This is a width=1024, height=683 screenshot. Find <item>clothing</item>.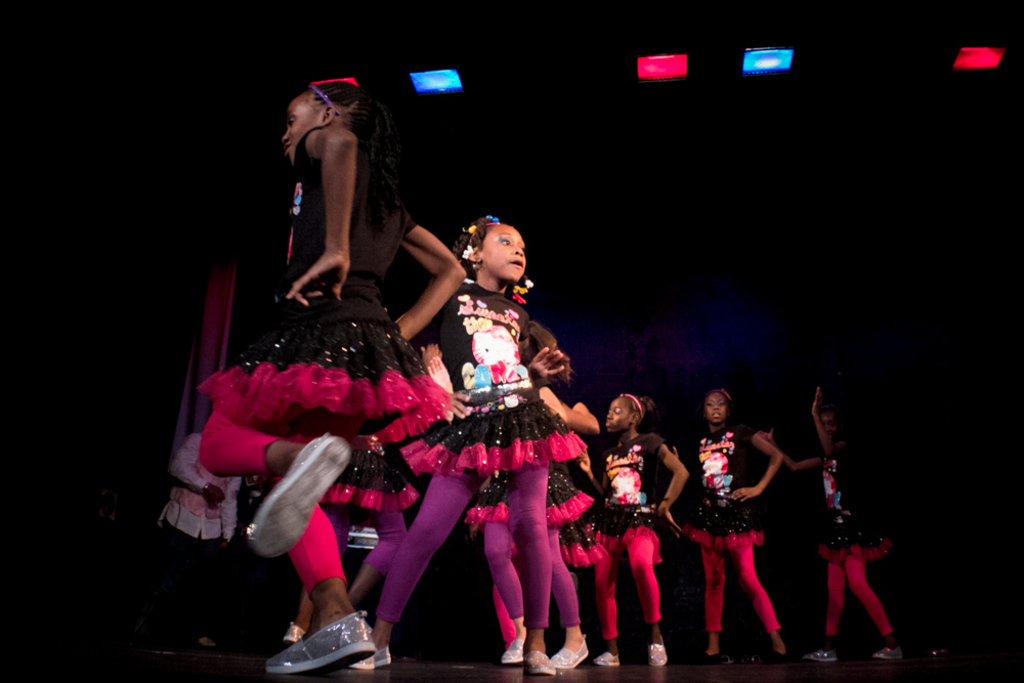
Bounding box: select_region(198, 121, 453, 602).
